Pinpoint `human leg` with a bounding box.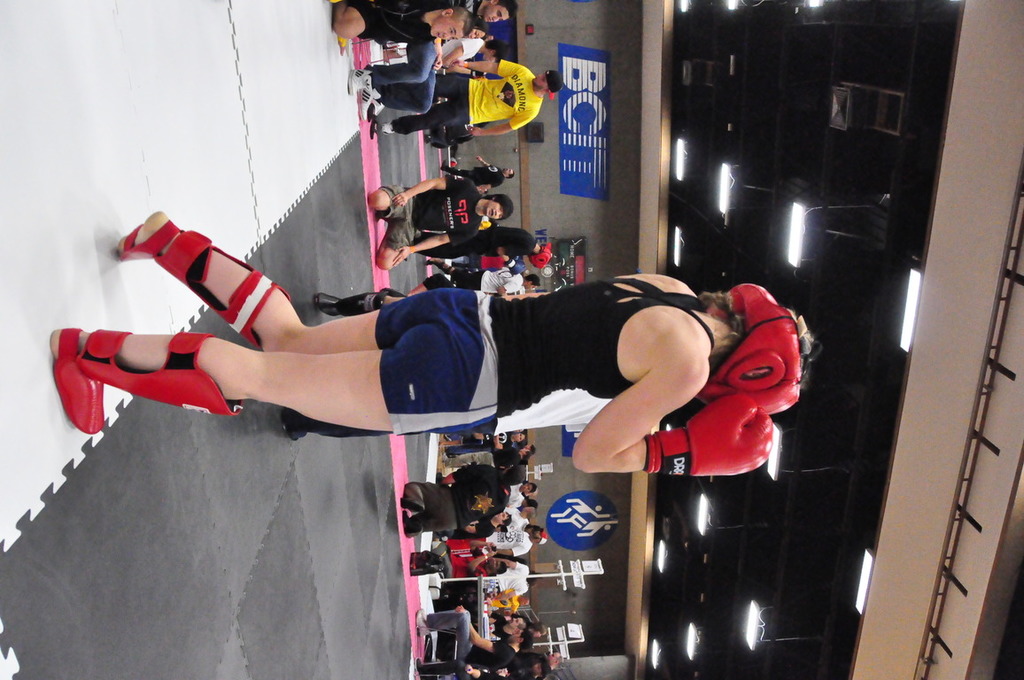
select_region(374, 225, 419, 271).
